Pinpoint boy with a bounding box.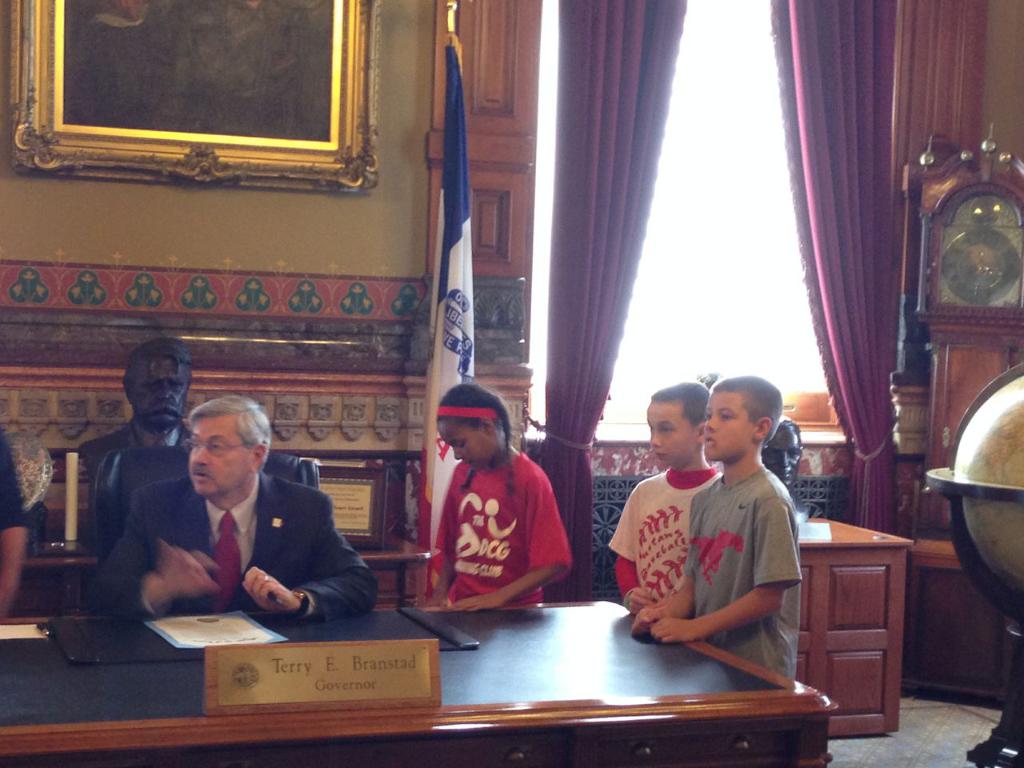
detection(607, 380, 725, 624).
